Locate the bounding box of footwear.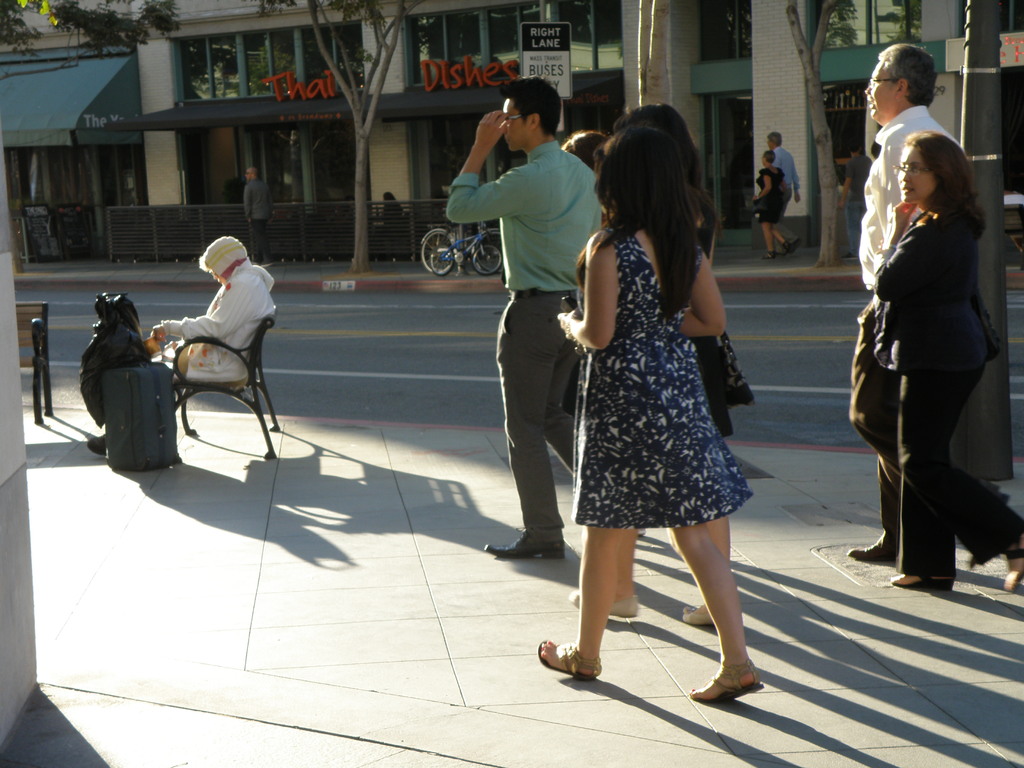
Bounding box: rect(262, 256, 275, 269).
